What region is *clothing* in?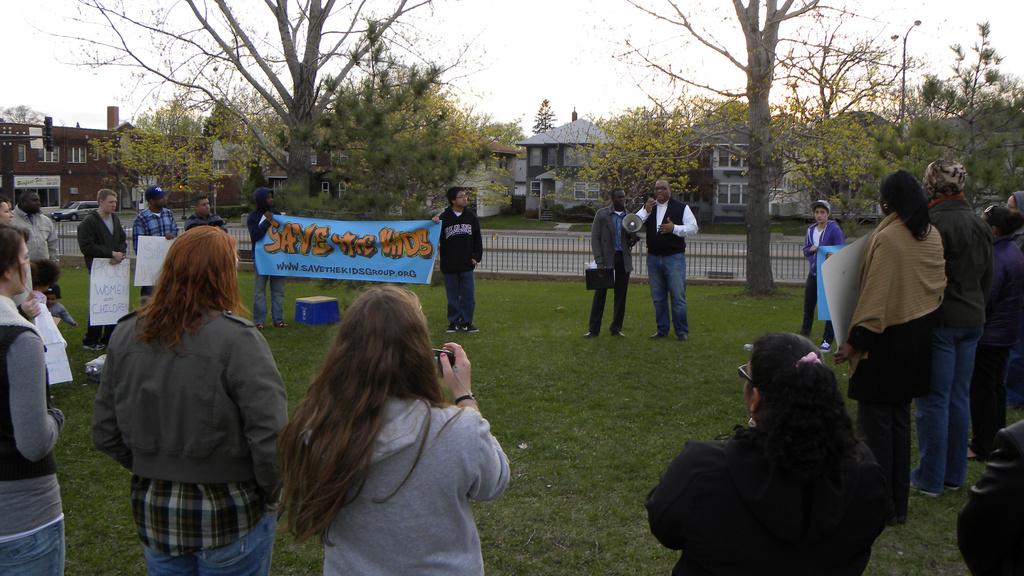
bbox=[12, 202, 56, 263].
